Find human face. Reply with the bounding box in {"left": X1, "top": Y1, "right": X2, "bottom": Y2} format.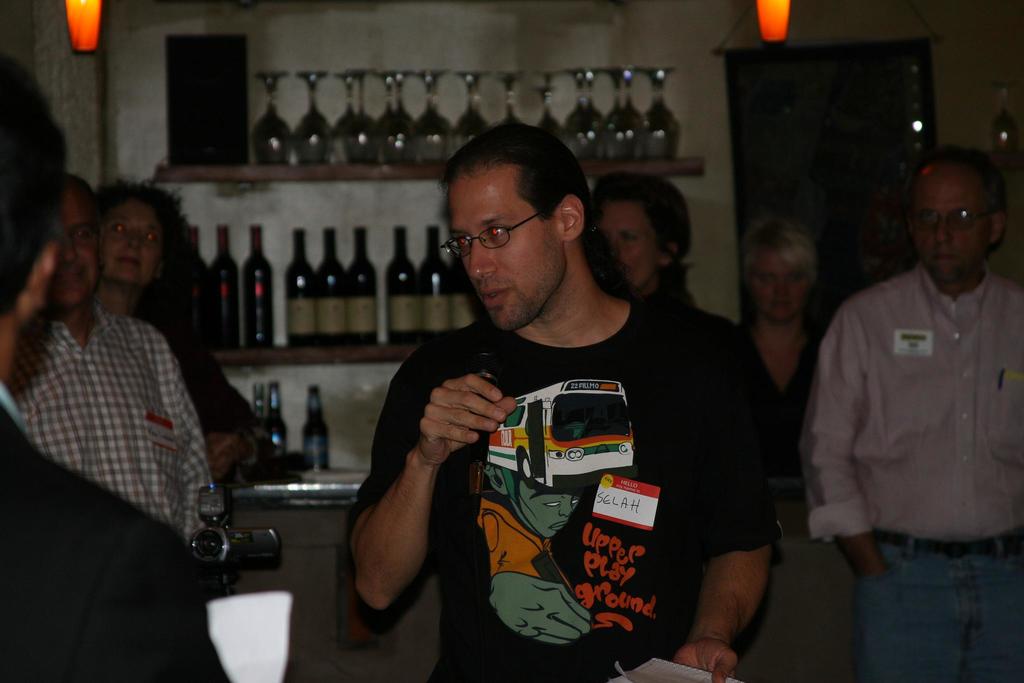
{"left": 449, "top": 172, "right": 552, "bottom": 327}.
